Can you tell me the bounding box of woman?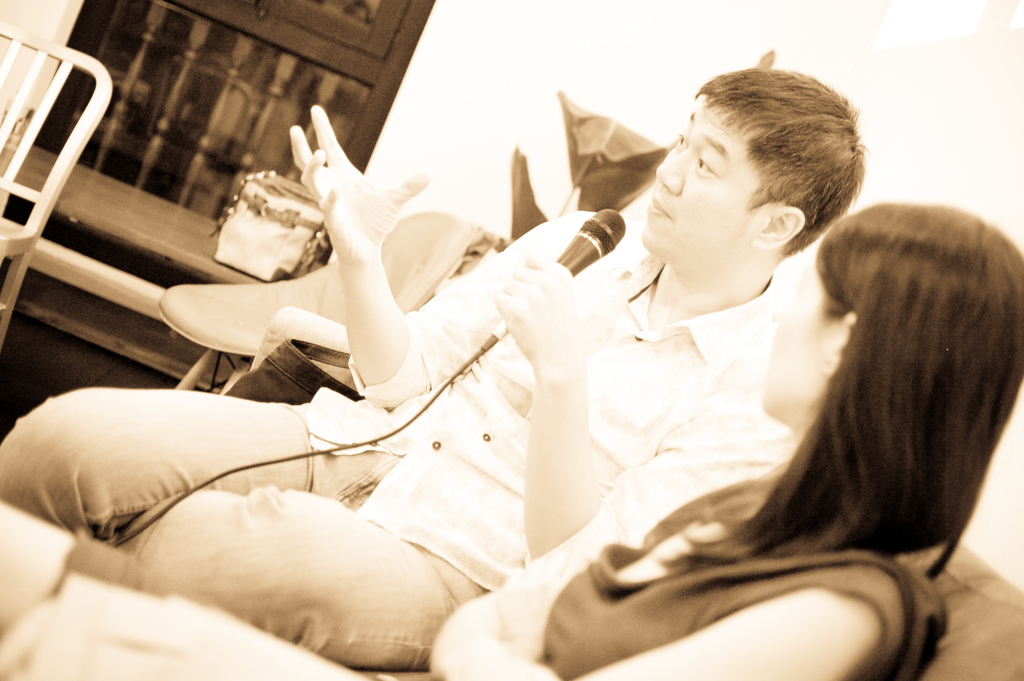
{"left": 0, "top": 204, "right": 1023, "bottom": 680}.
